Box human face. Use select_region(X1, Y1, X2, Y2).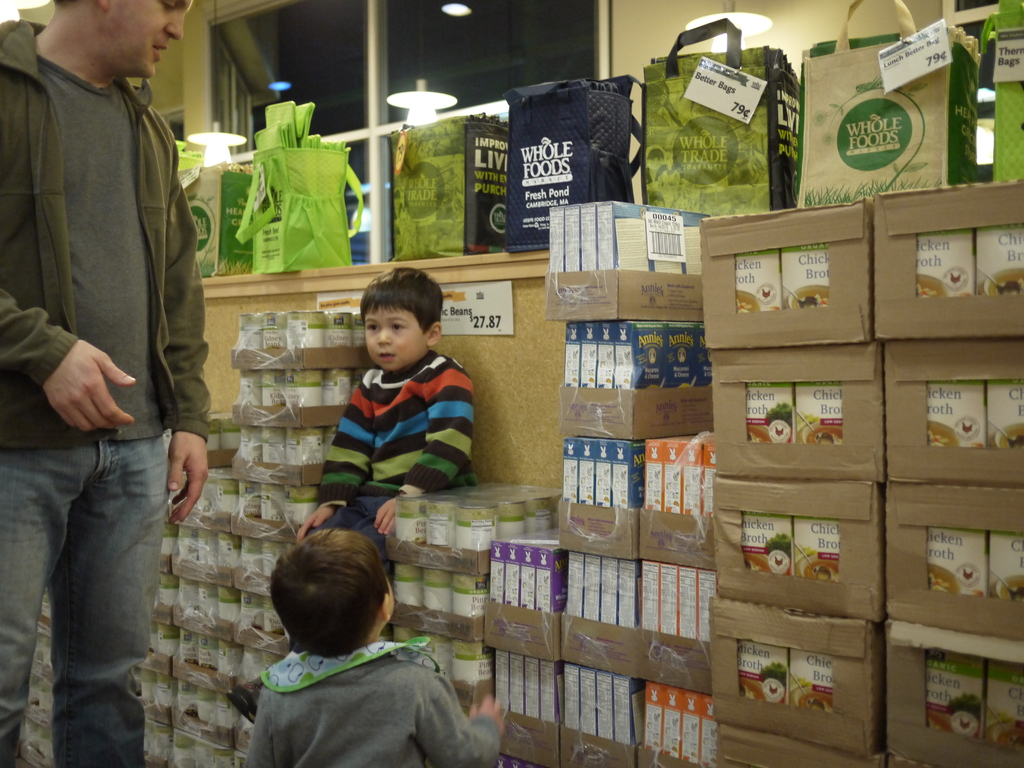
select_region(360, 302, 426, 374).
